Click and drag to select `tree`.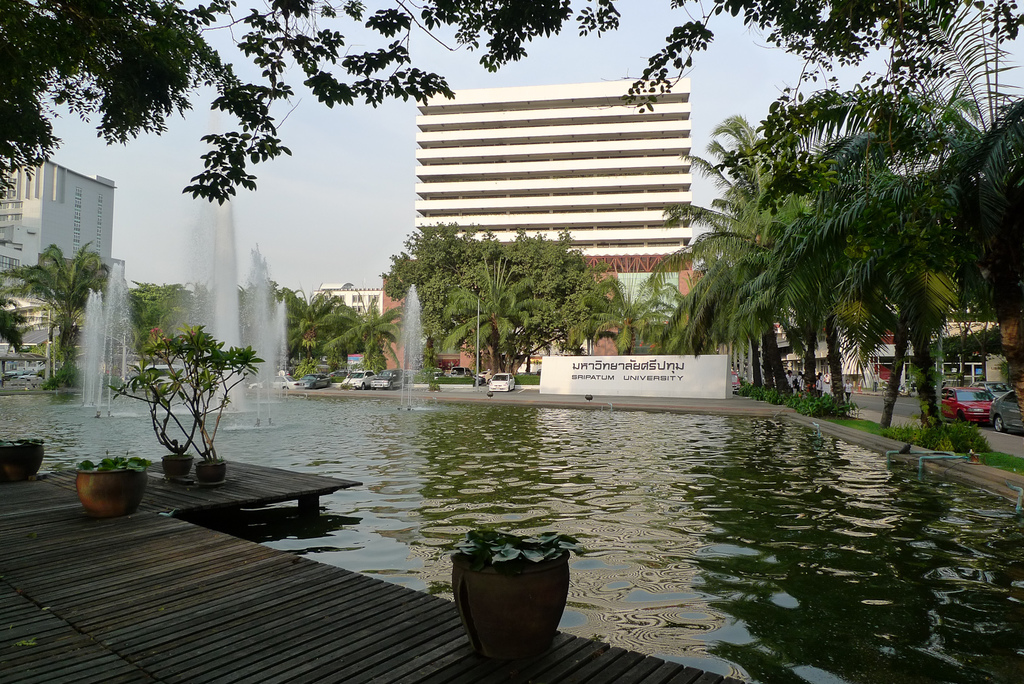
Selection: 308:279:439:384.
